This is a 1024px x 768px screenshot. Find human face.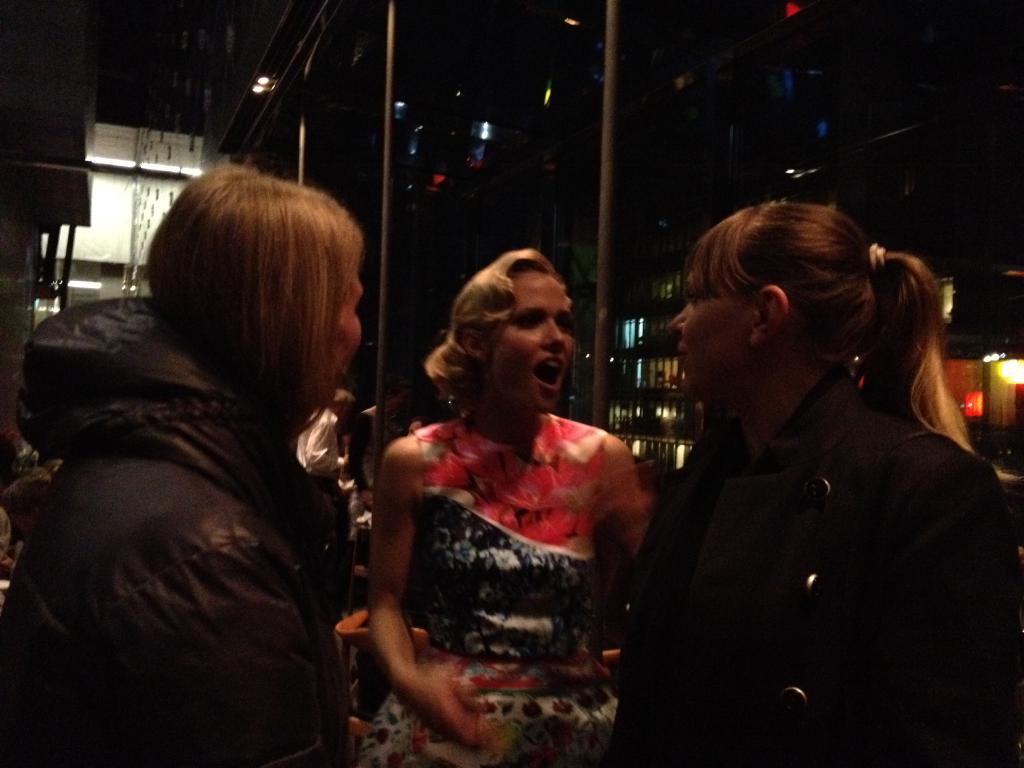
Bounding box: select_region(498, 269, 573, 412).
